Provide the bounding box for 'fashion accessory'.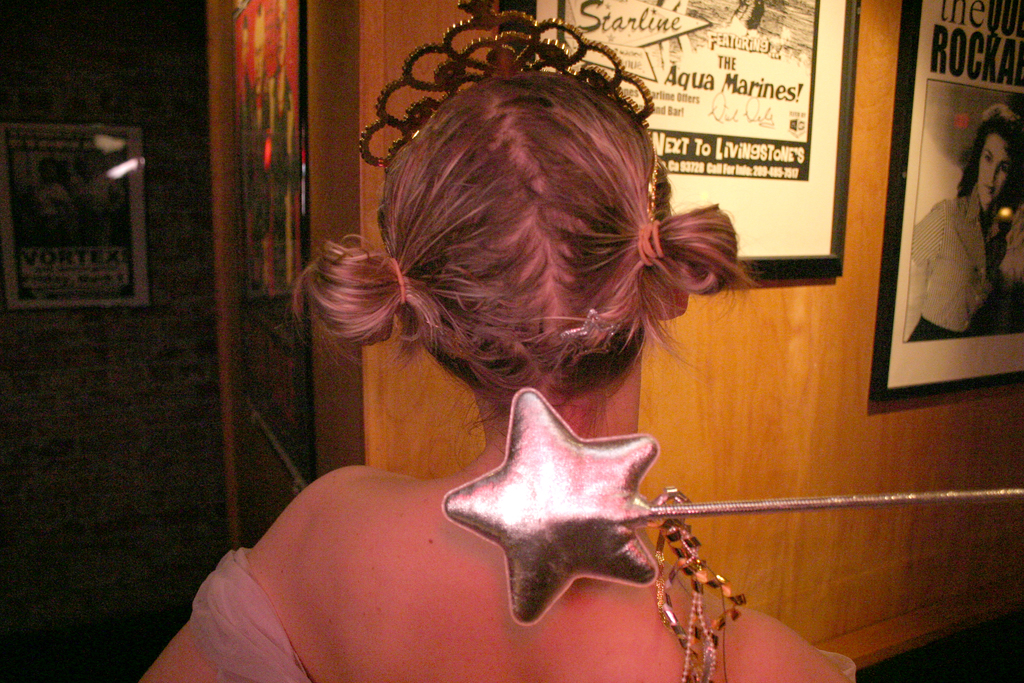
Rect(559, 306, 627, 366).
